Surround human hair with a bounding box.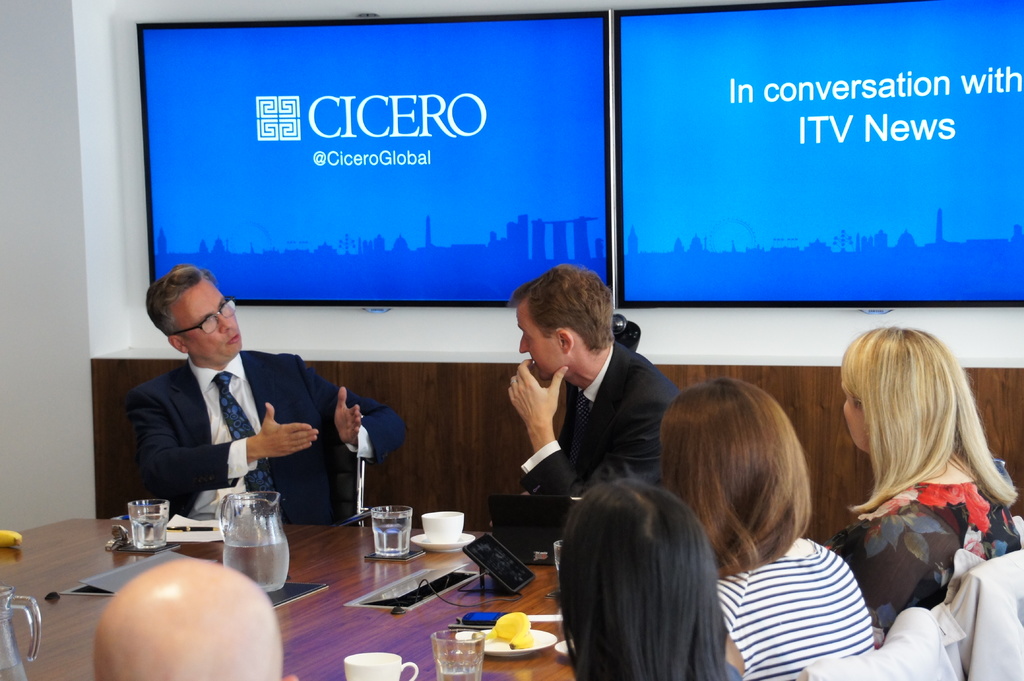
select_region(140, 260, 222, 338).
